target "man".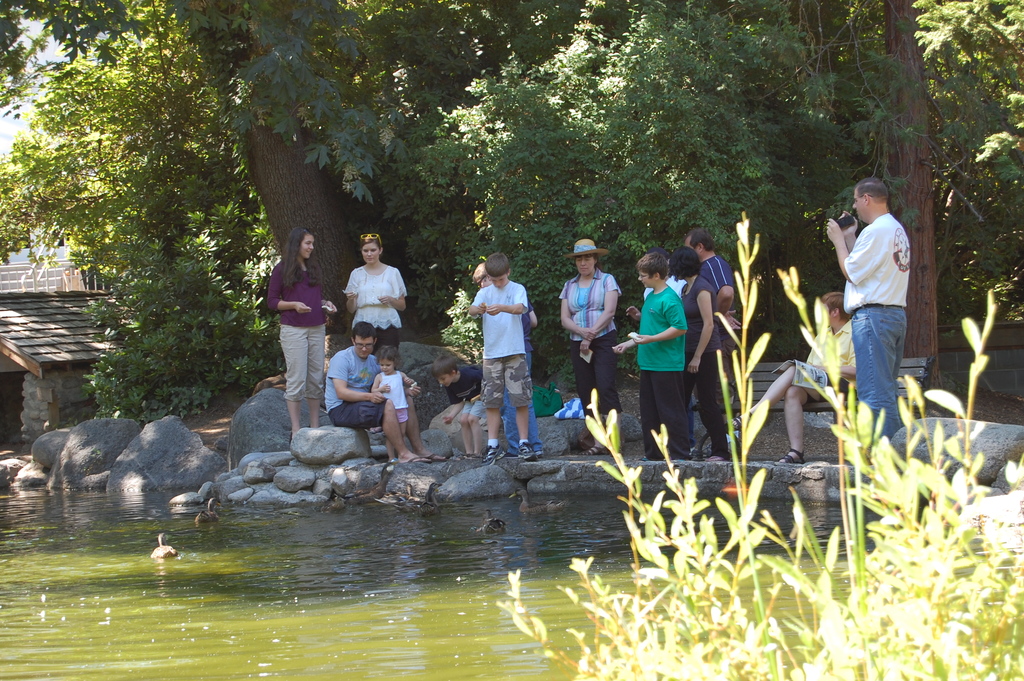
Target region: [477, 261, 536, 455].
